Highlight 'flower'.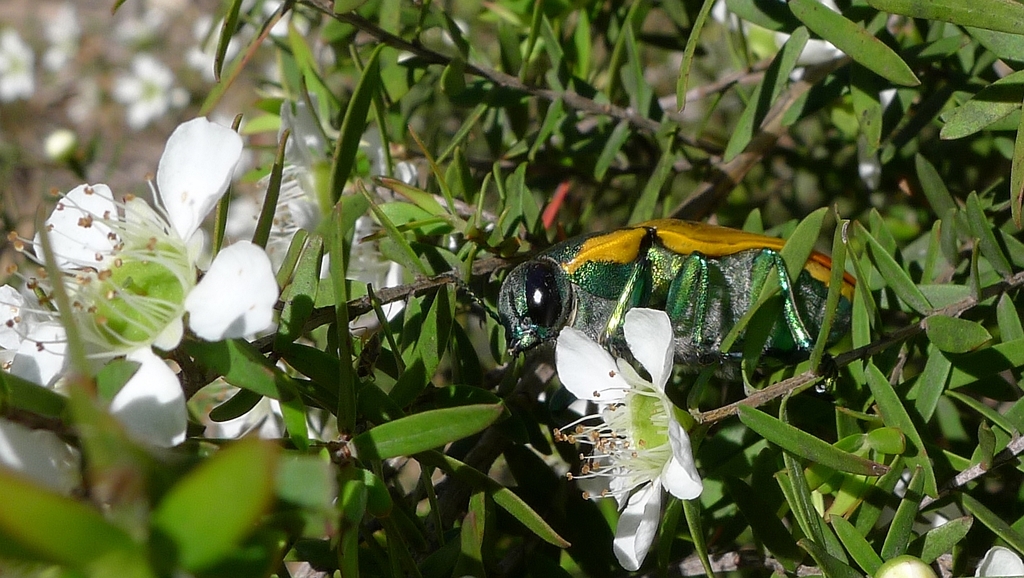
Highlighted region: <box>582,402,717,526</box>.
